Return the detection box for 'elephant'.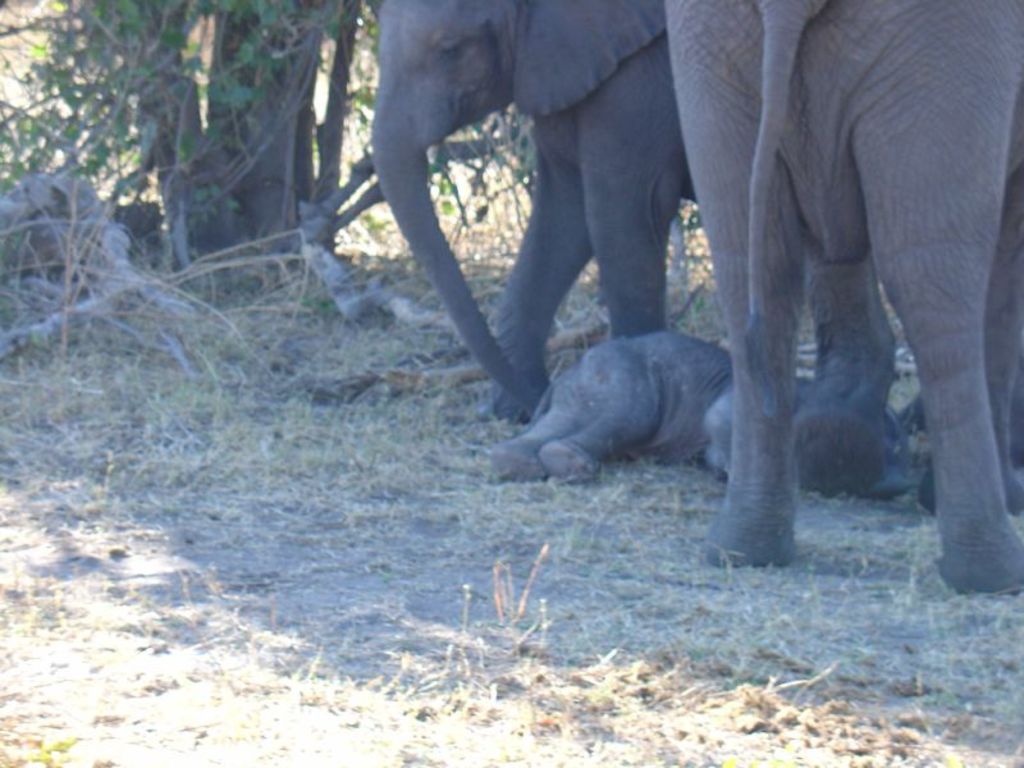
crop(657, 0, 1023, 595).
